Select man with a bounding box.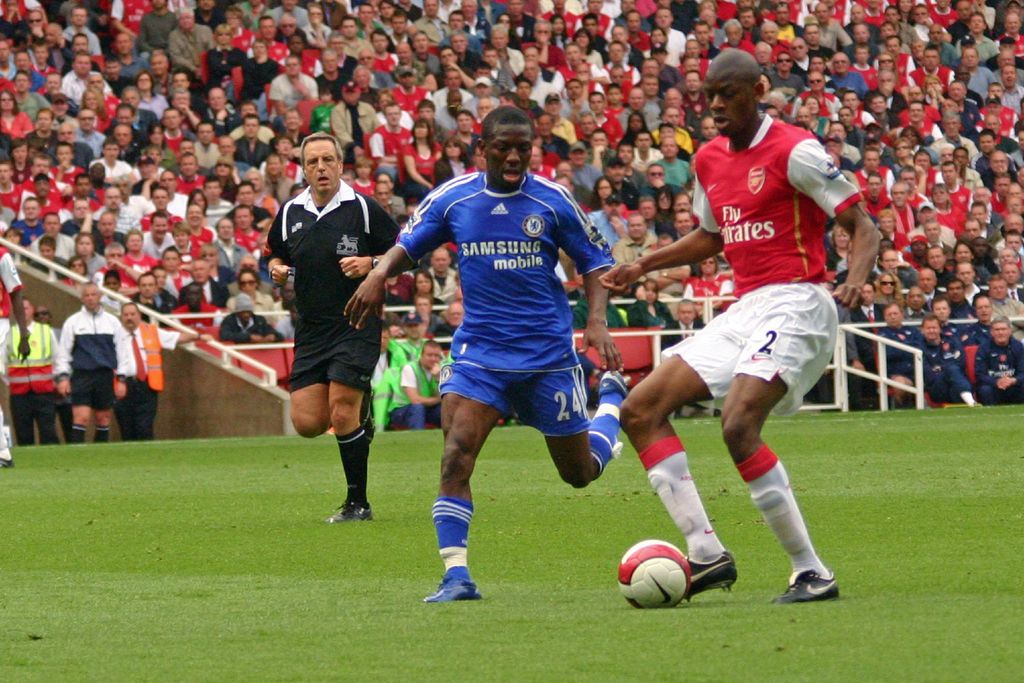
[x1=49, y1=122, x2=95, y2=171].
